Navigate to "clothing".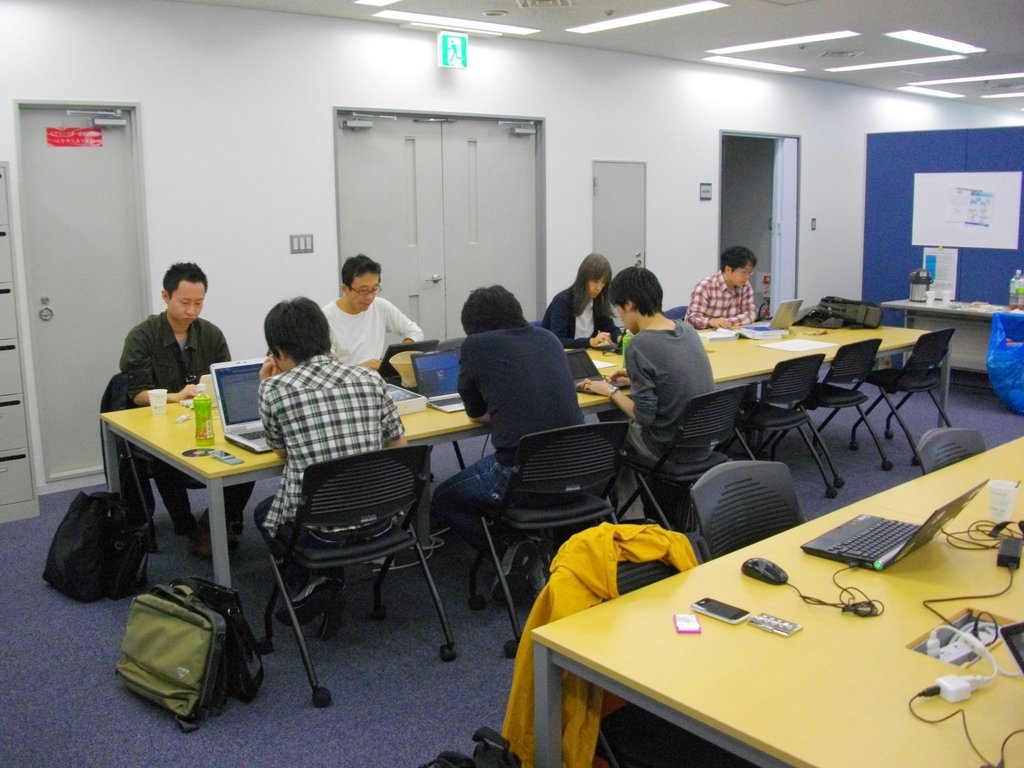
Navigation target: rect(316, 281, 421, 373).
